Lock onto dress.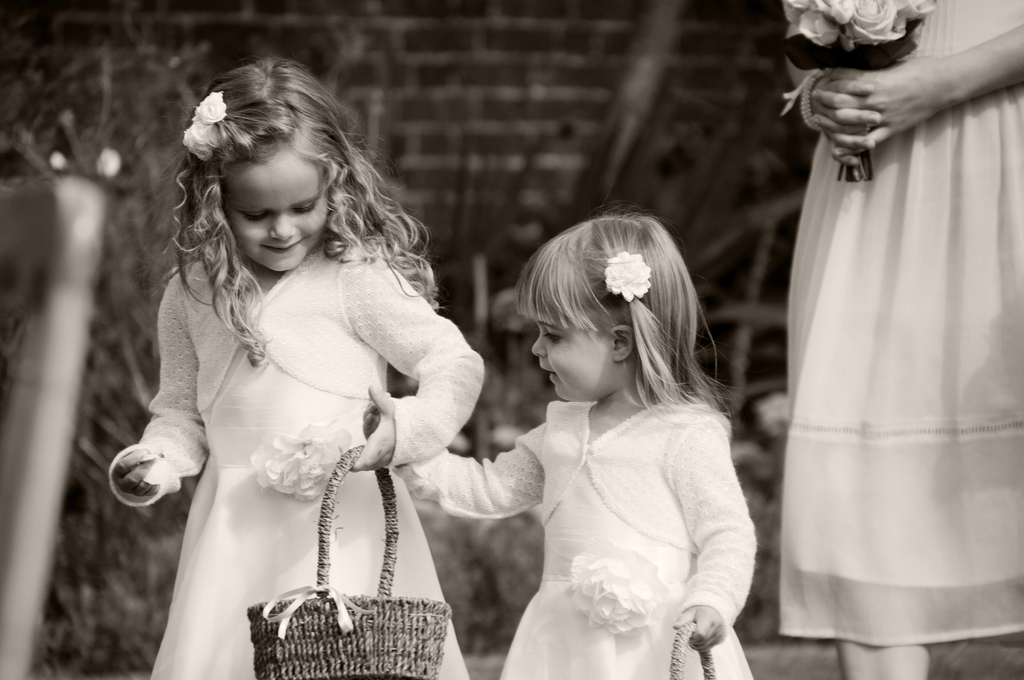
Locked: (495,458,757,679).
